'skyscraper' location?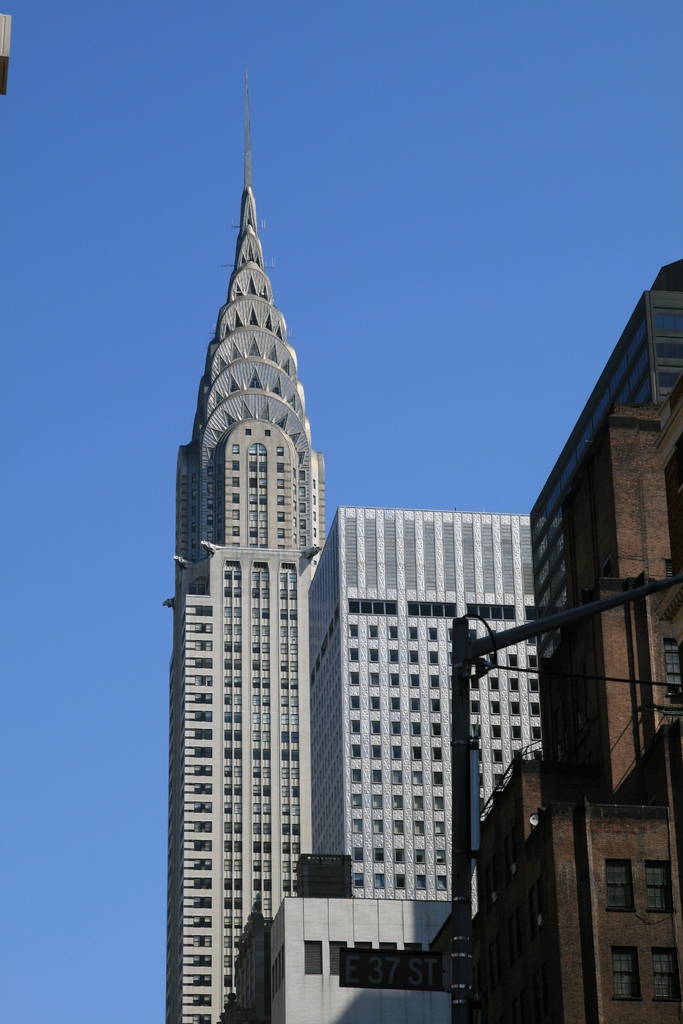
region(255, 899, 481, 1023)
